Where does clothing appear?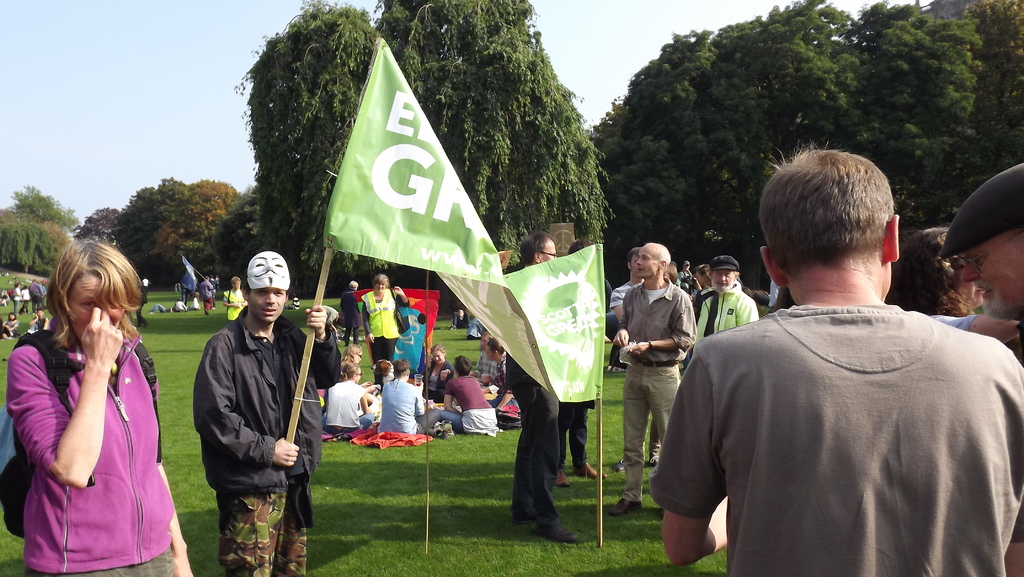
Appears at Rect(617, 275, 639, 341).
